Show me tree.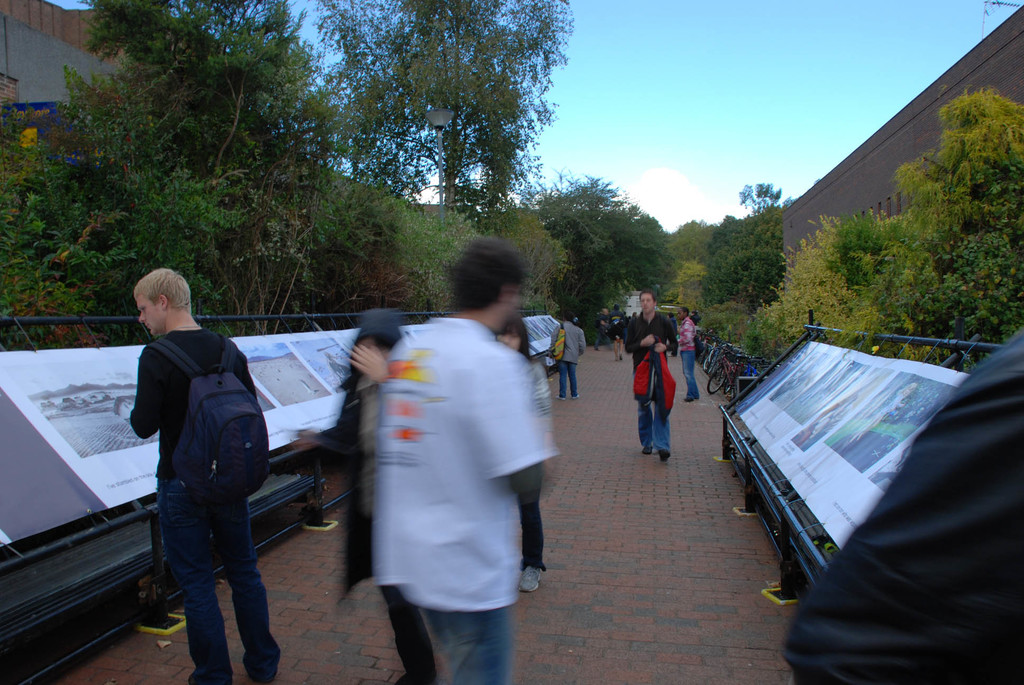
tree is here: (x1=395, y1=209, x2=492, y2=305).
